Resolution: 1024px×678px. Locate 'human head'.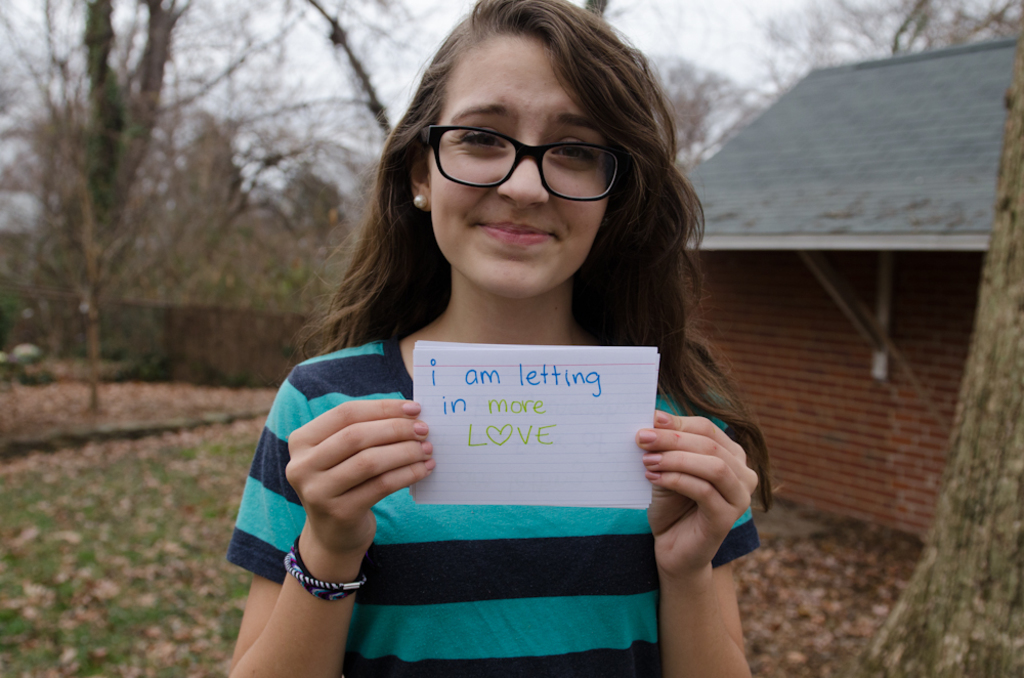
{"x1": 382, "y1": 8, "x2": 675, "y2": 301}.
